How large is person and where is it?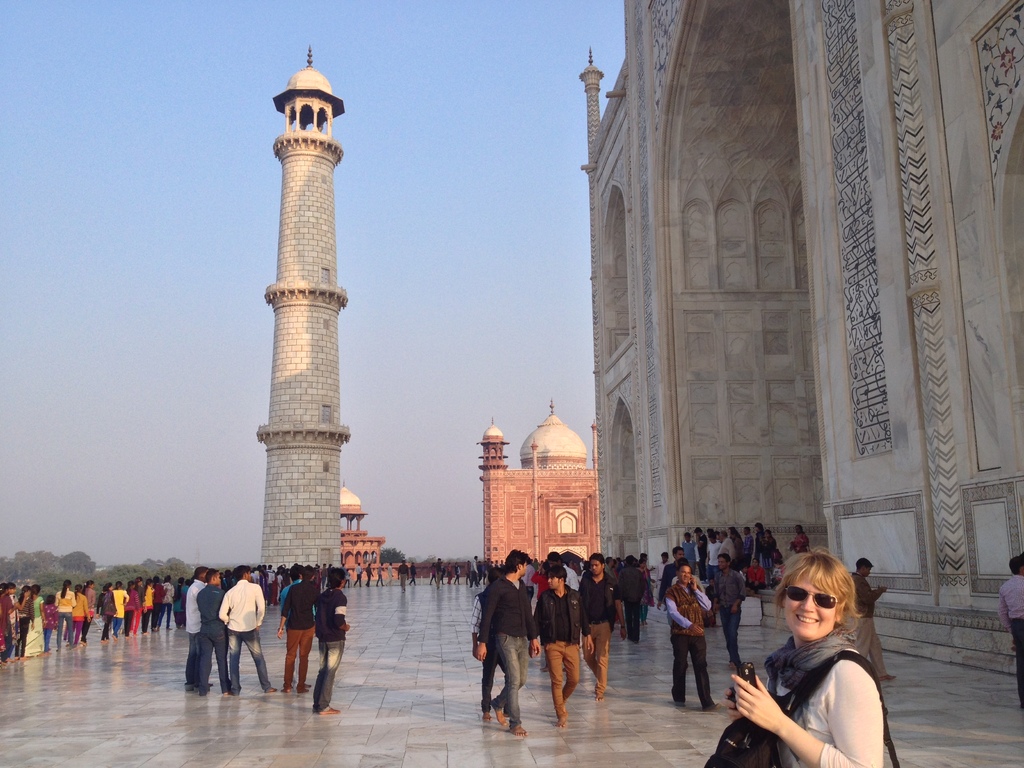
Bounding box: box(408, 563, 415, 586).
